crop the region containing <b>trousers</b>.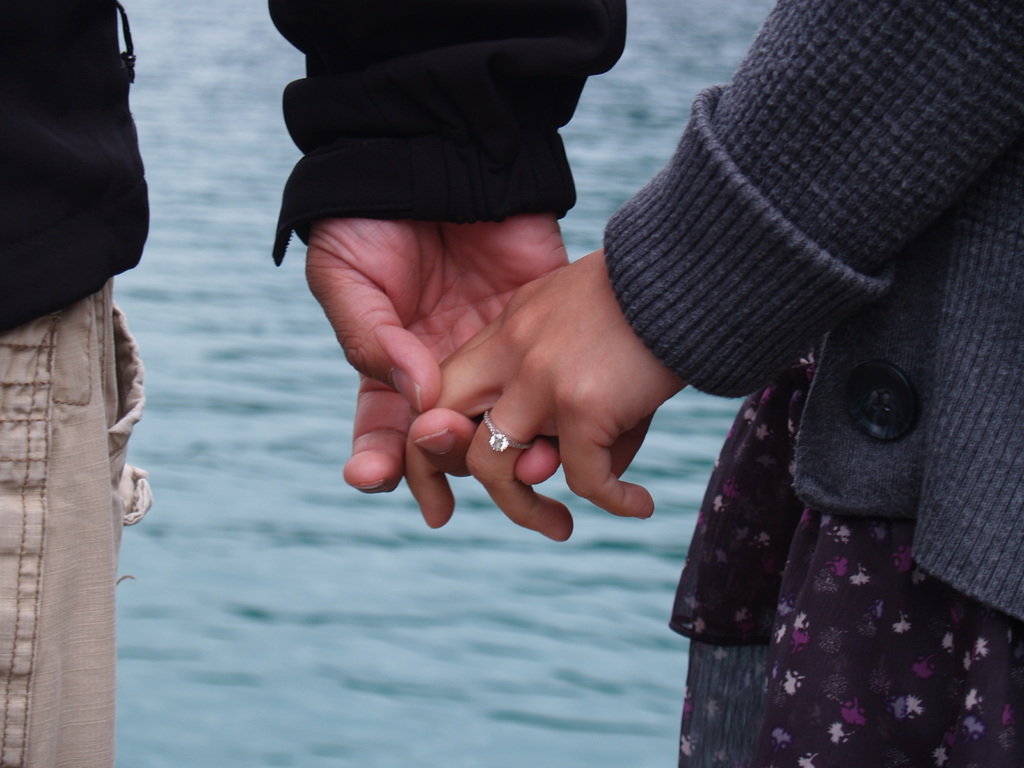
Crop region: select_region(0, 276, 152, 767).
